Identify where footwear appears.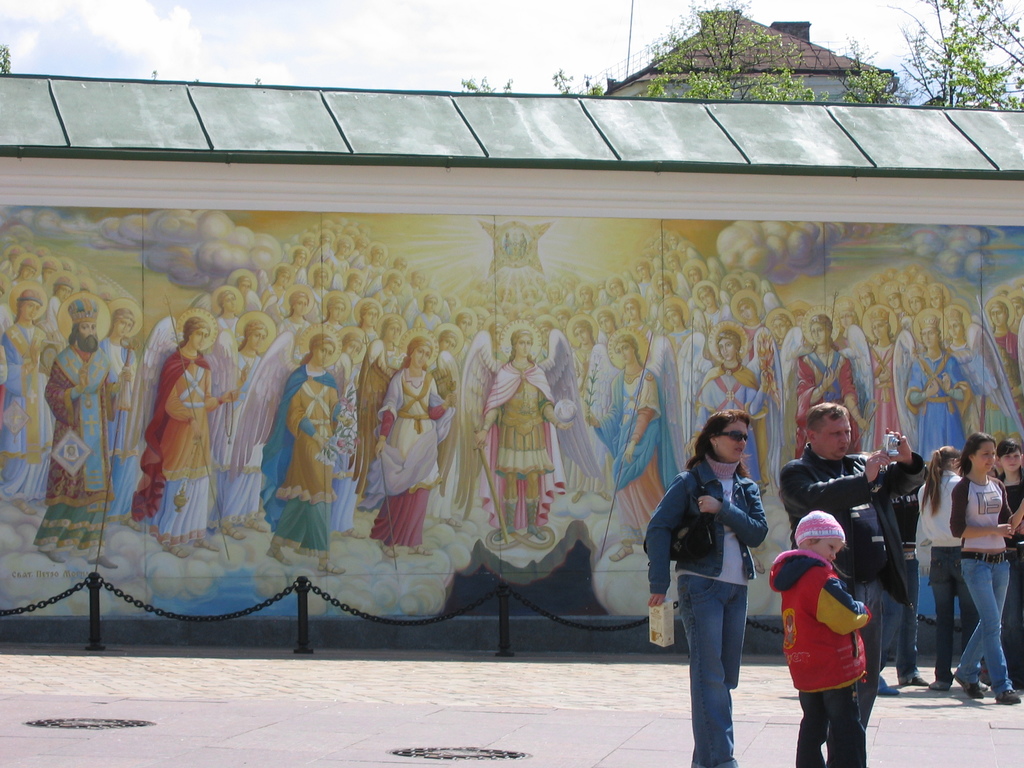
Appears at <box>877,669,899,699</box>.
